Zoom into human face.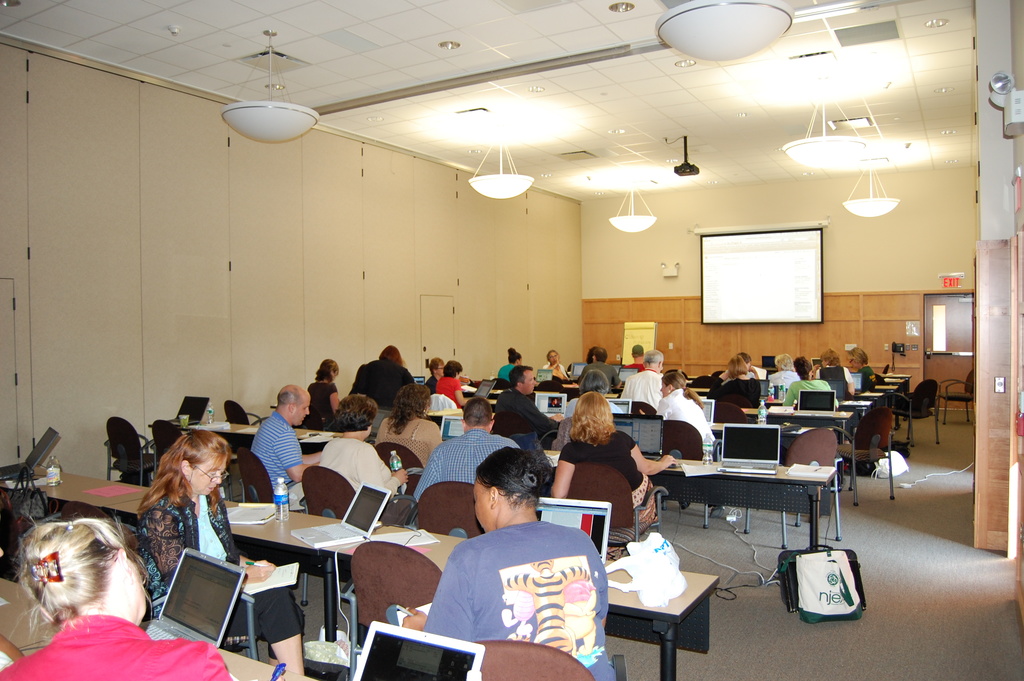
Zoom target: l=287, t=389, r=309, b=423.
